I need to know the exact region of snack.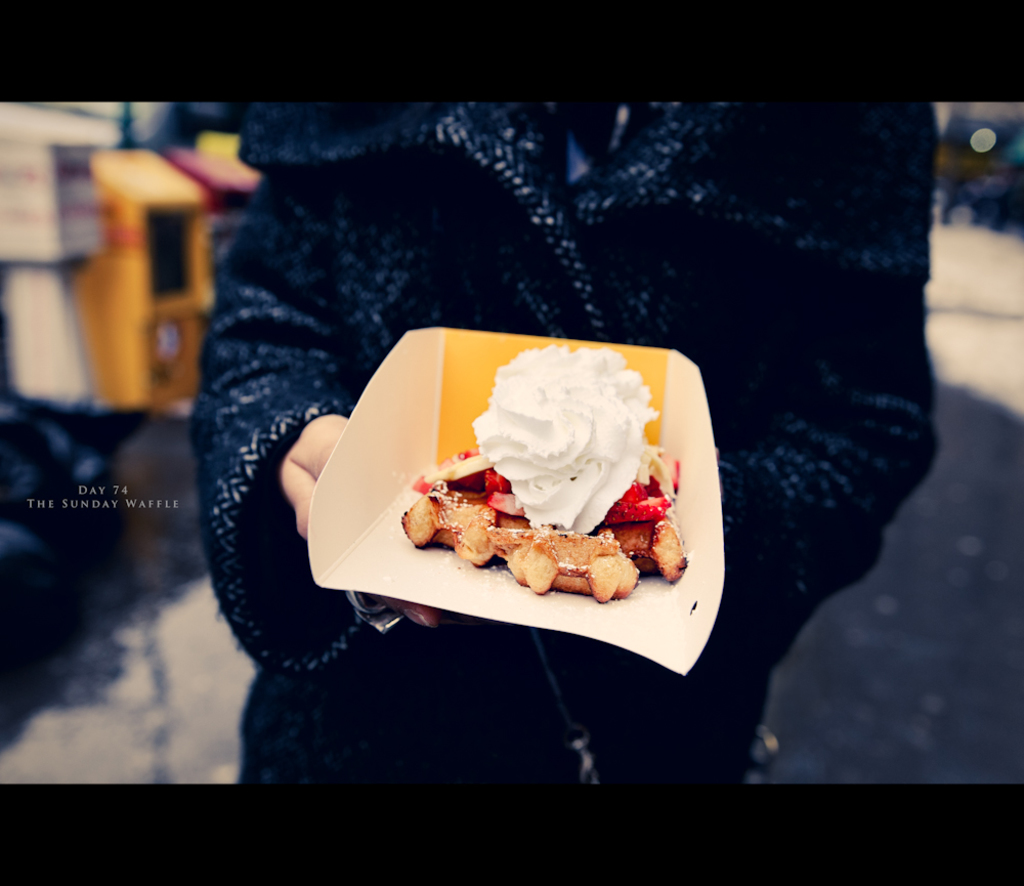
Region: [378, 349, 712, 630].
